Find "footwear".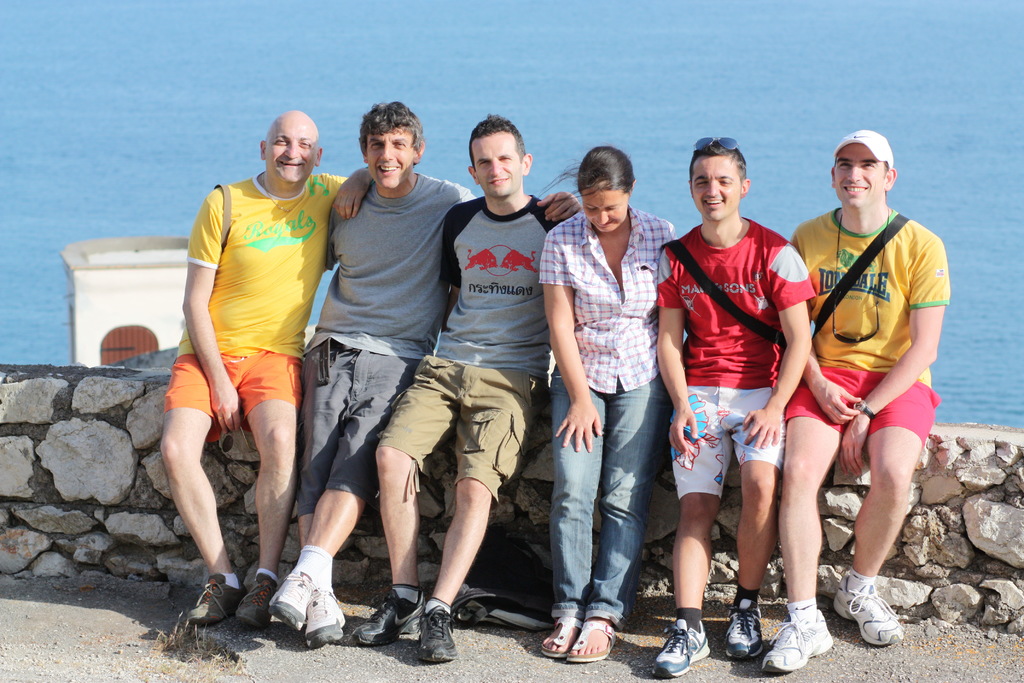
569/611/621/657.
